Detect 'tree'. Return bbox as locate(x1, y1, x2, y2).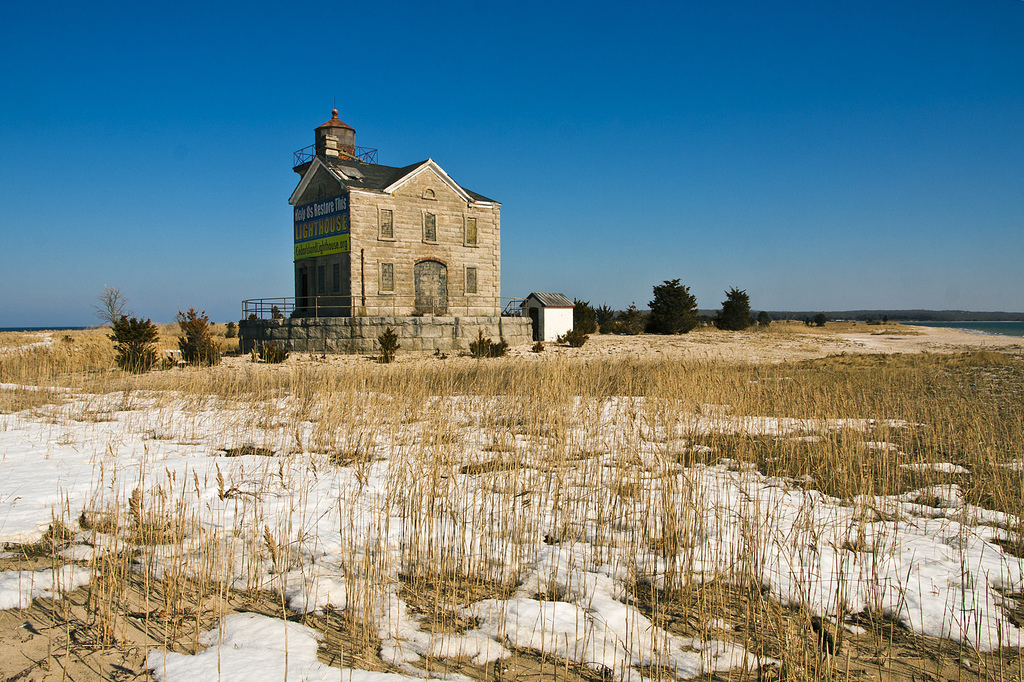
locate(570, 303, 605, 344).
